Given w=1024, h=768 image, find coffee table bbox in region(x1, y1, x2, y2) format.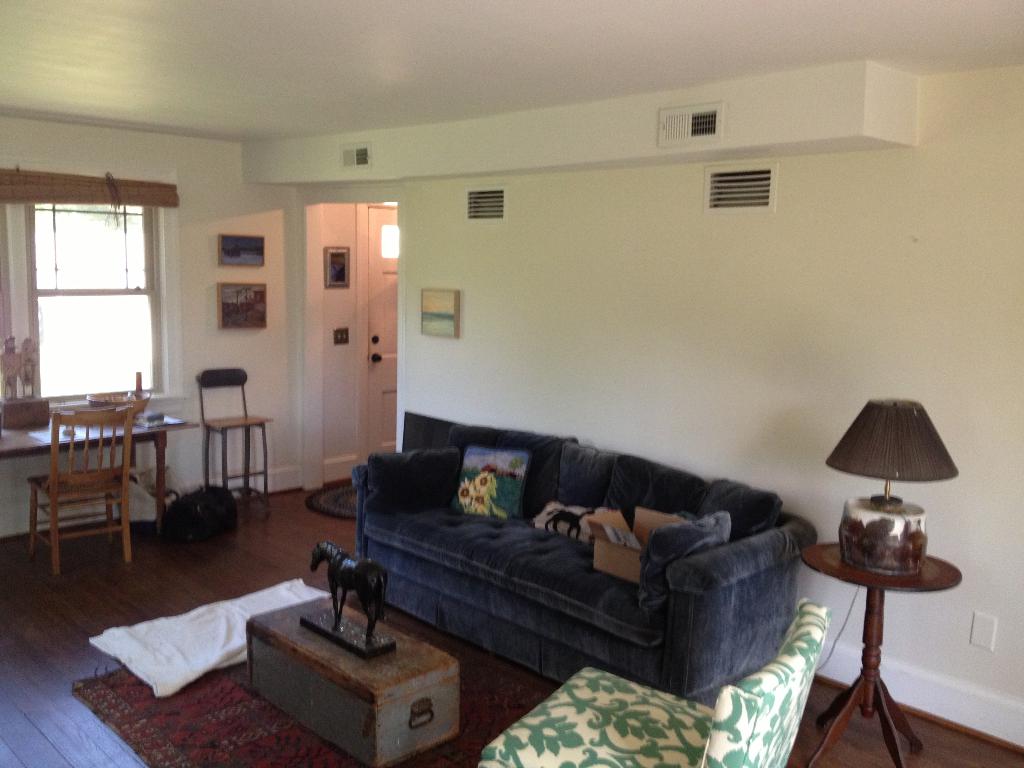
region(243, 590, 457, 765).
